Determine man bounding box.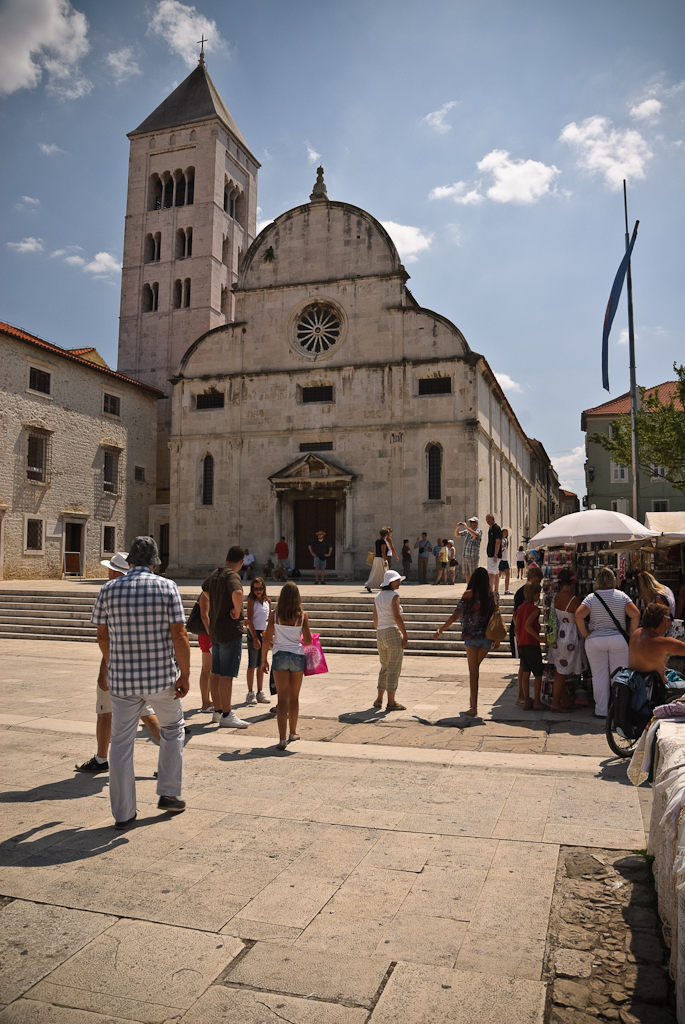
Determined: left=483, top=510, right=506, bottom=587.
